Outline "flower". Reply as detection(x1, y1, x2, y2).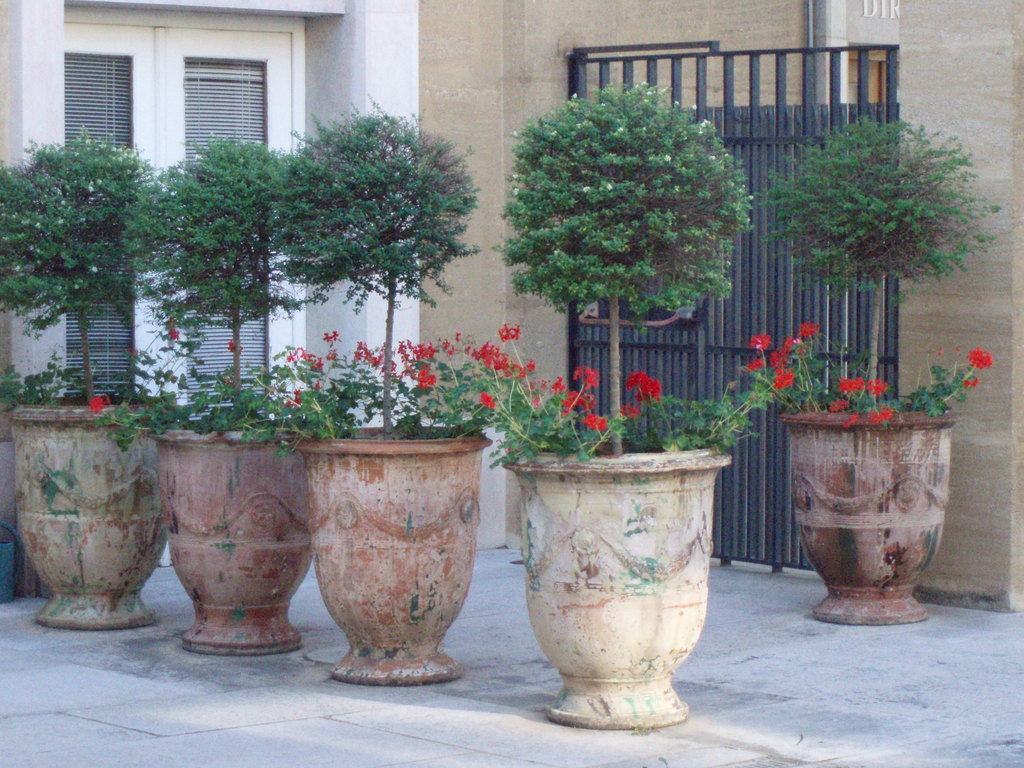
detection(797, 321, 823, 343).
